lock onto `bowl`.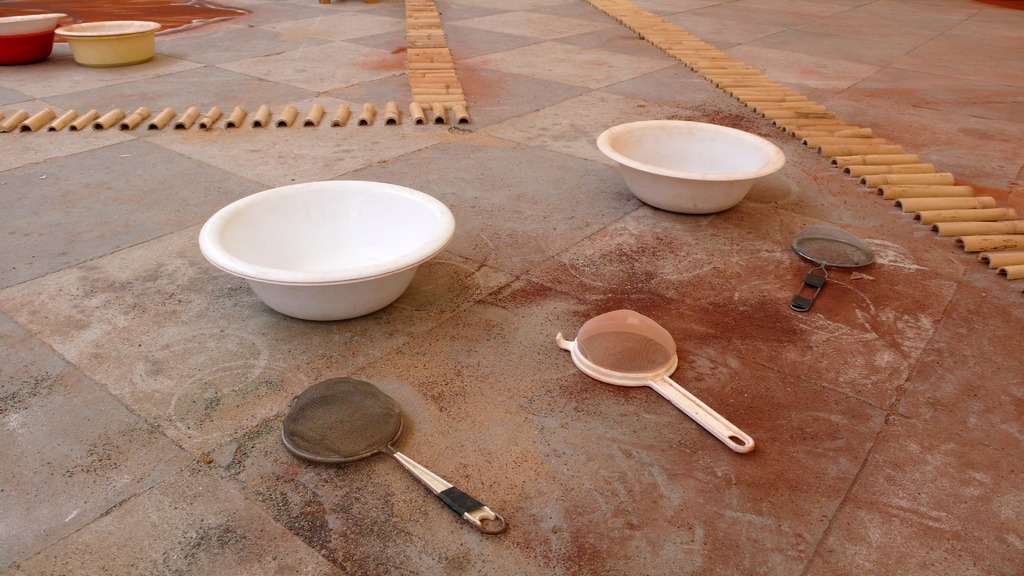
Locked: 57/20/158/67.
